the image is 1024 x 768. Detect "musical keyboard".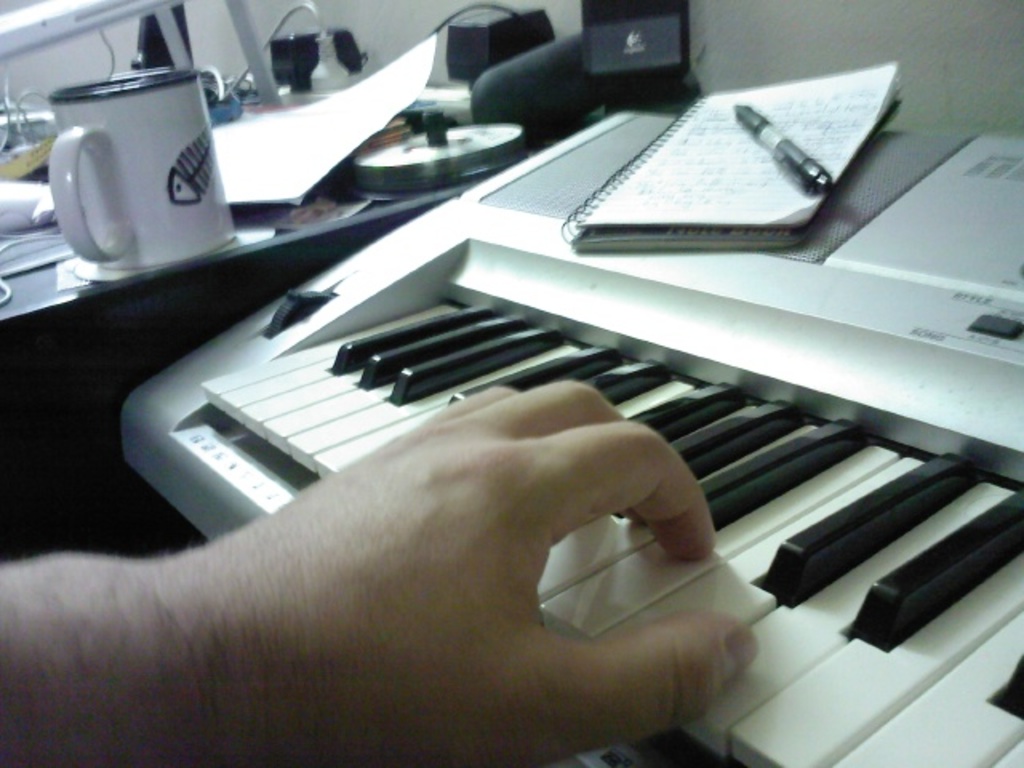
Detection: 109 82 1022 766.
